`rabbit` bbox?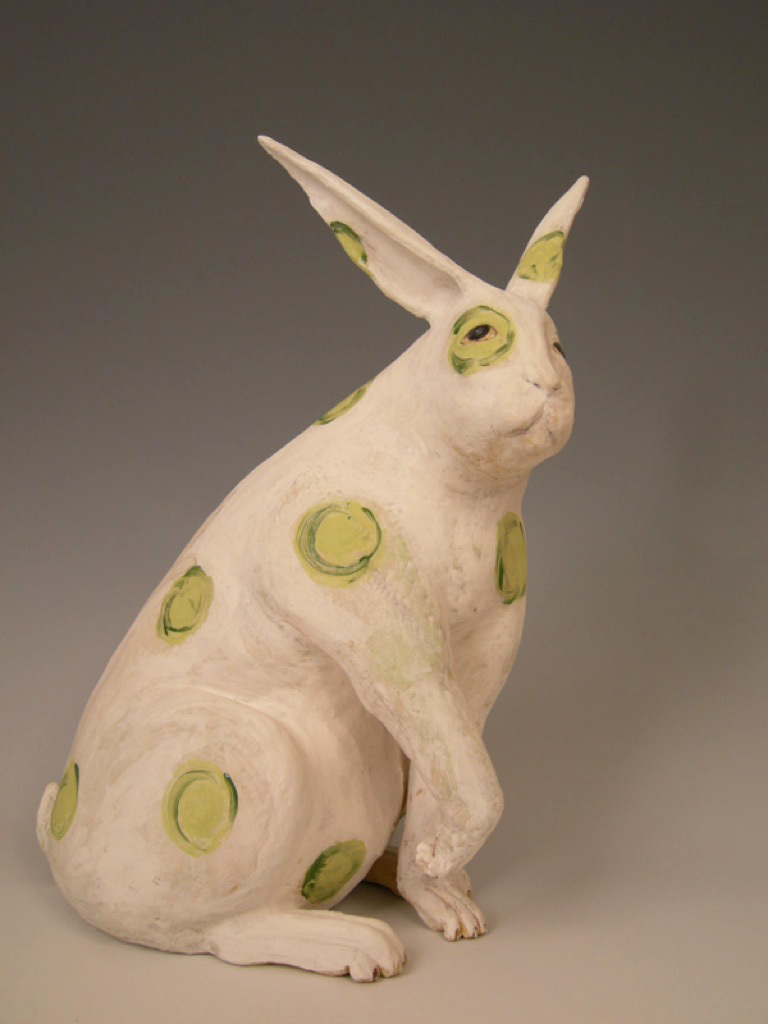
(left=36, top=135, right=589, bottom=985)
